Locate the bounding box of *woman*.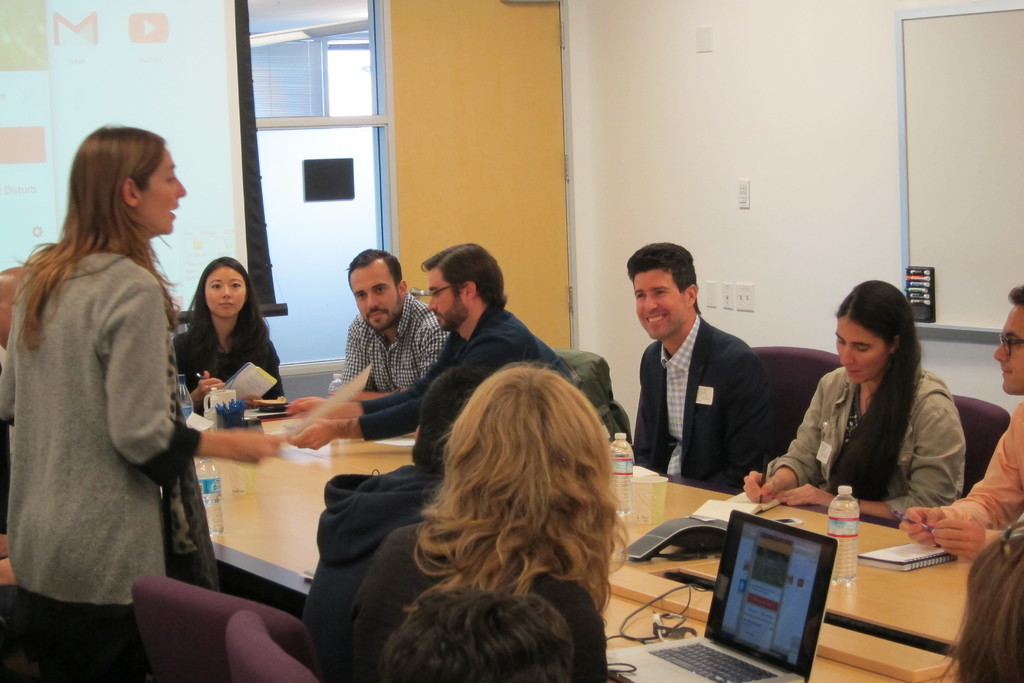
Bounding box: (x1=171, y1=255, x2=280, y2=410).
